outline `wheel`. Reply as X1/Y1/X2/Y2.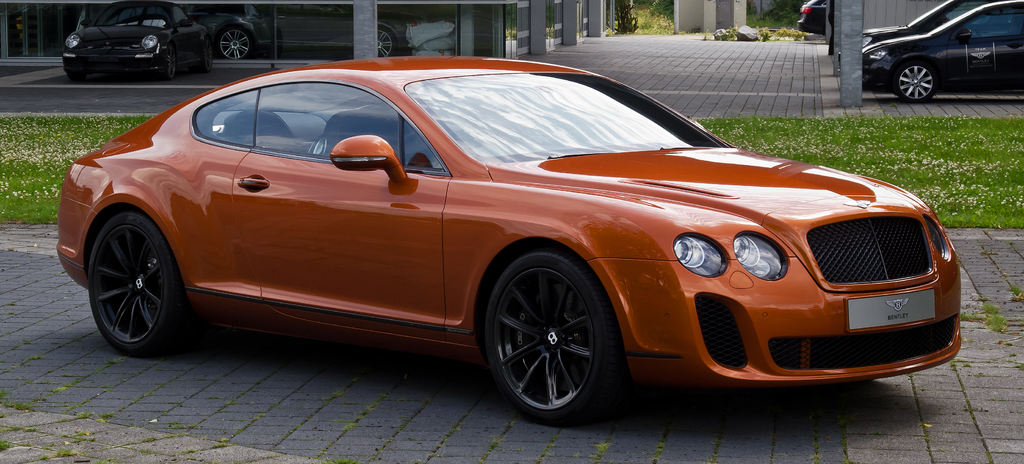
892/63/935/99.
